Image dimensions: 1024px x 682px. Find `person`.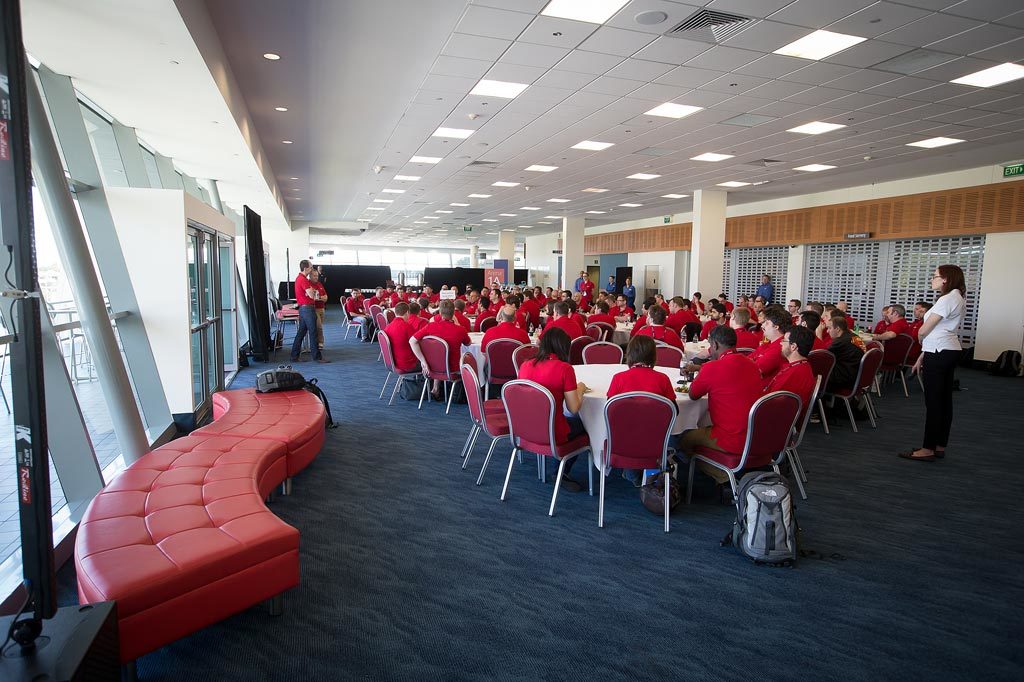
crop(583, 273, 592, 298).
